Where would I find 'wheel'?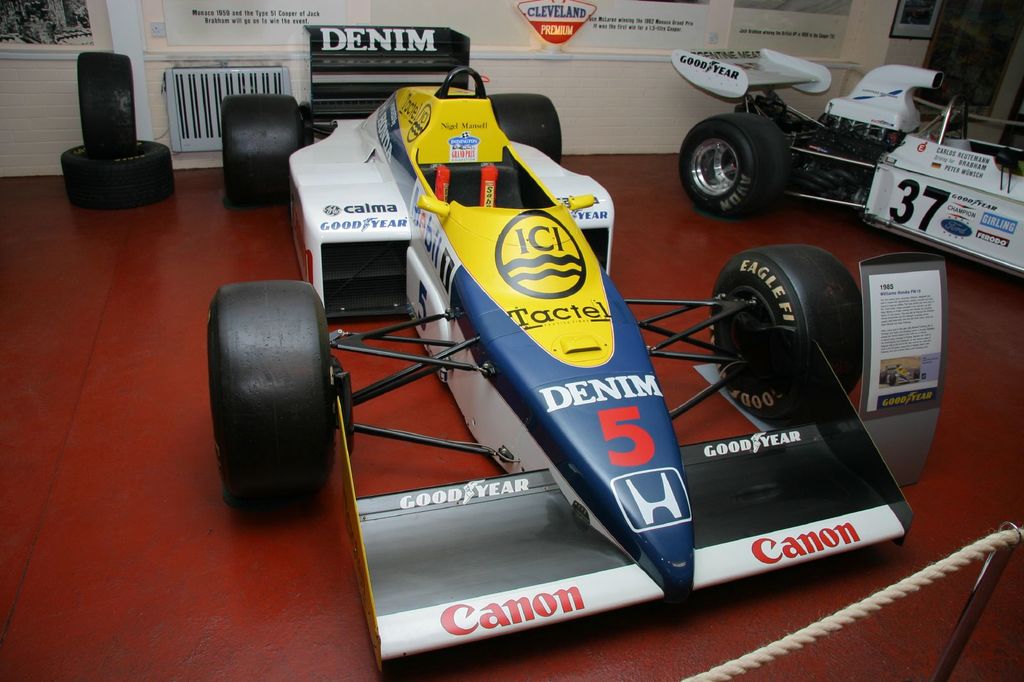
At bbox=(207, 280, 335, 502).
